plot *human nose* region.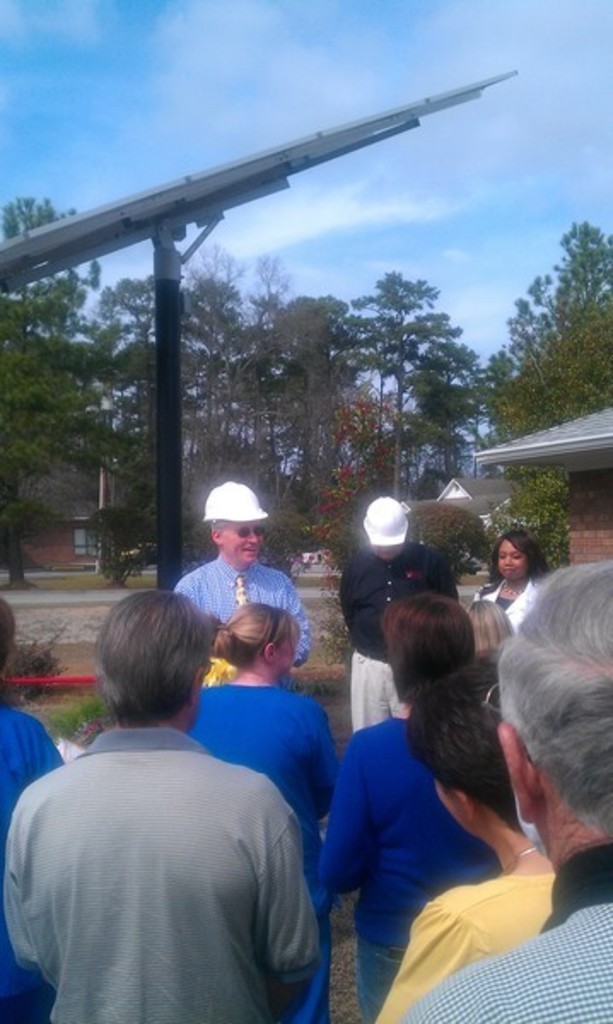
Plotted at {"x1": 500, "y1": 553, "x2": 511, "y2": 567}.
